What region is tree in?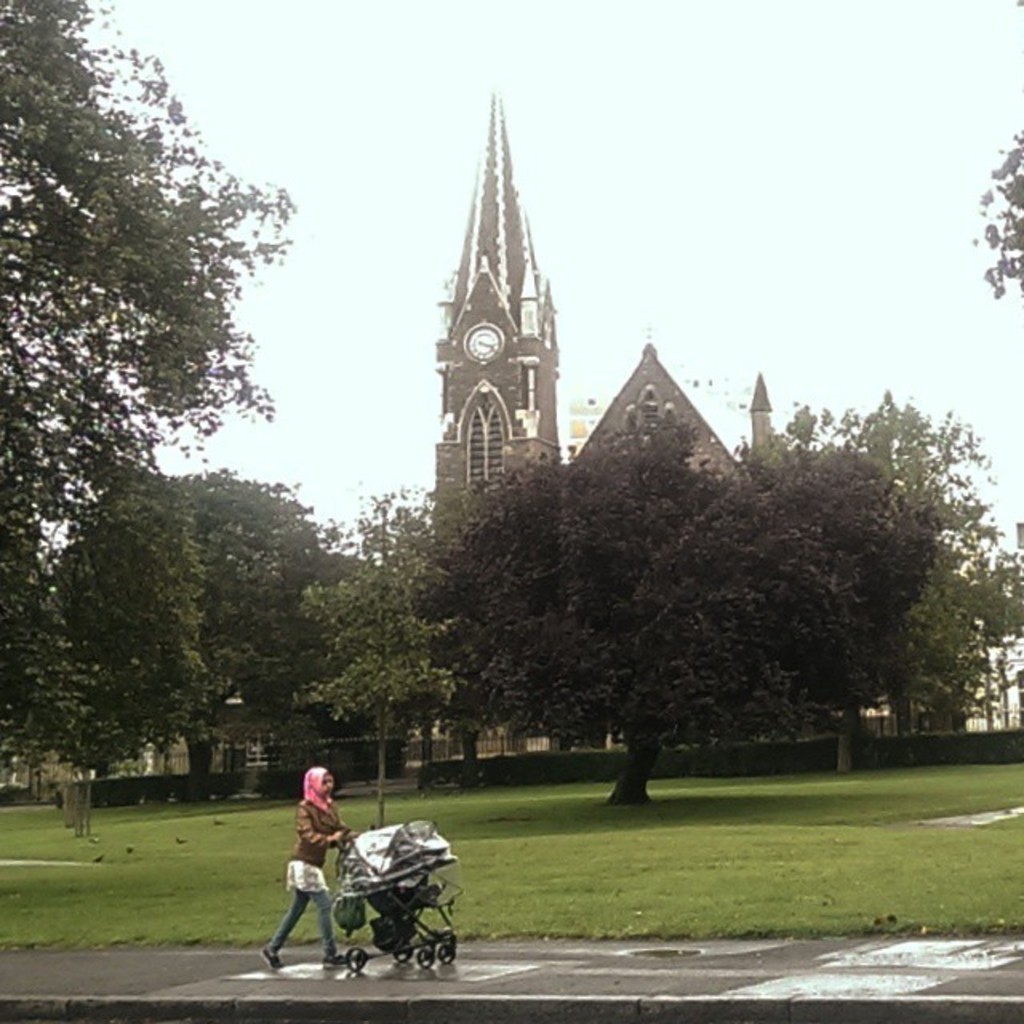
select_region(734, 392, 1022, 784).
